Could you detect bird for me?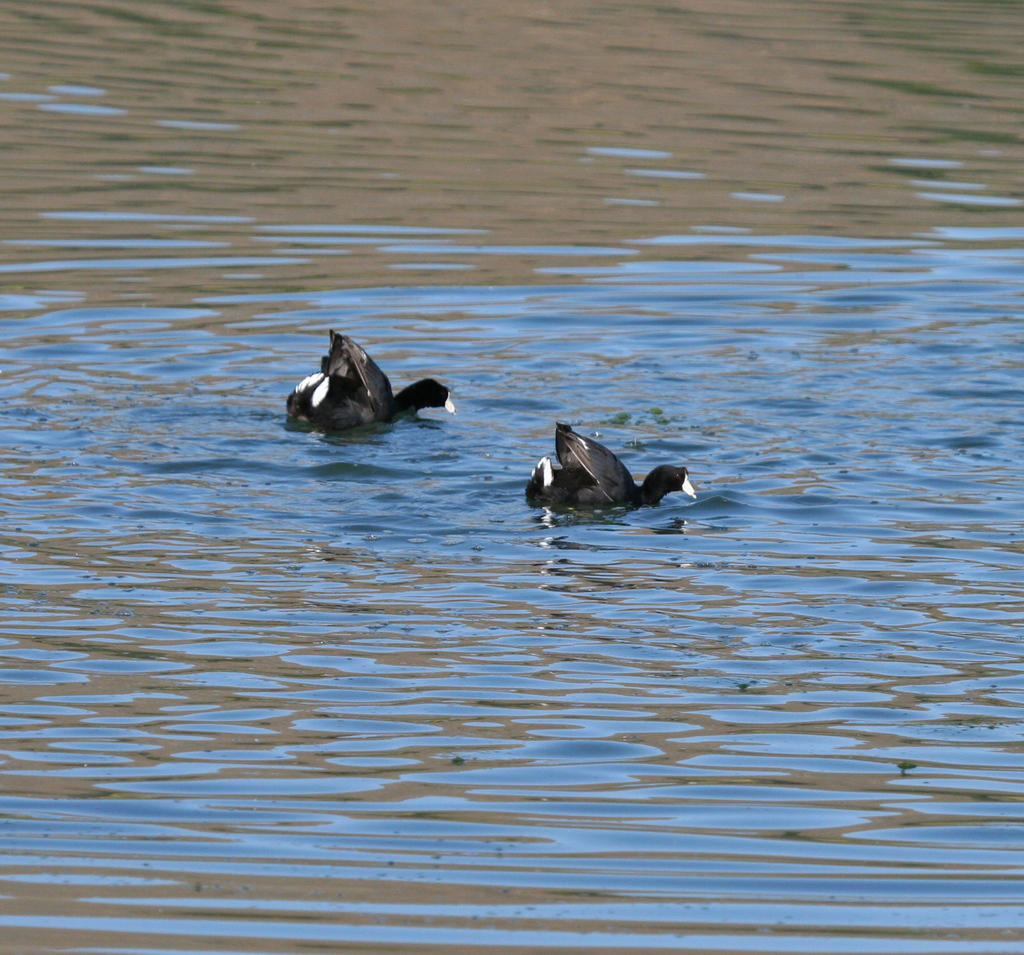
Detection result: bbox=(280, 324, 470, 432).
